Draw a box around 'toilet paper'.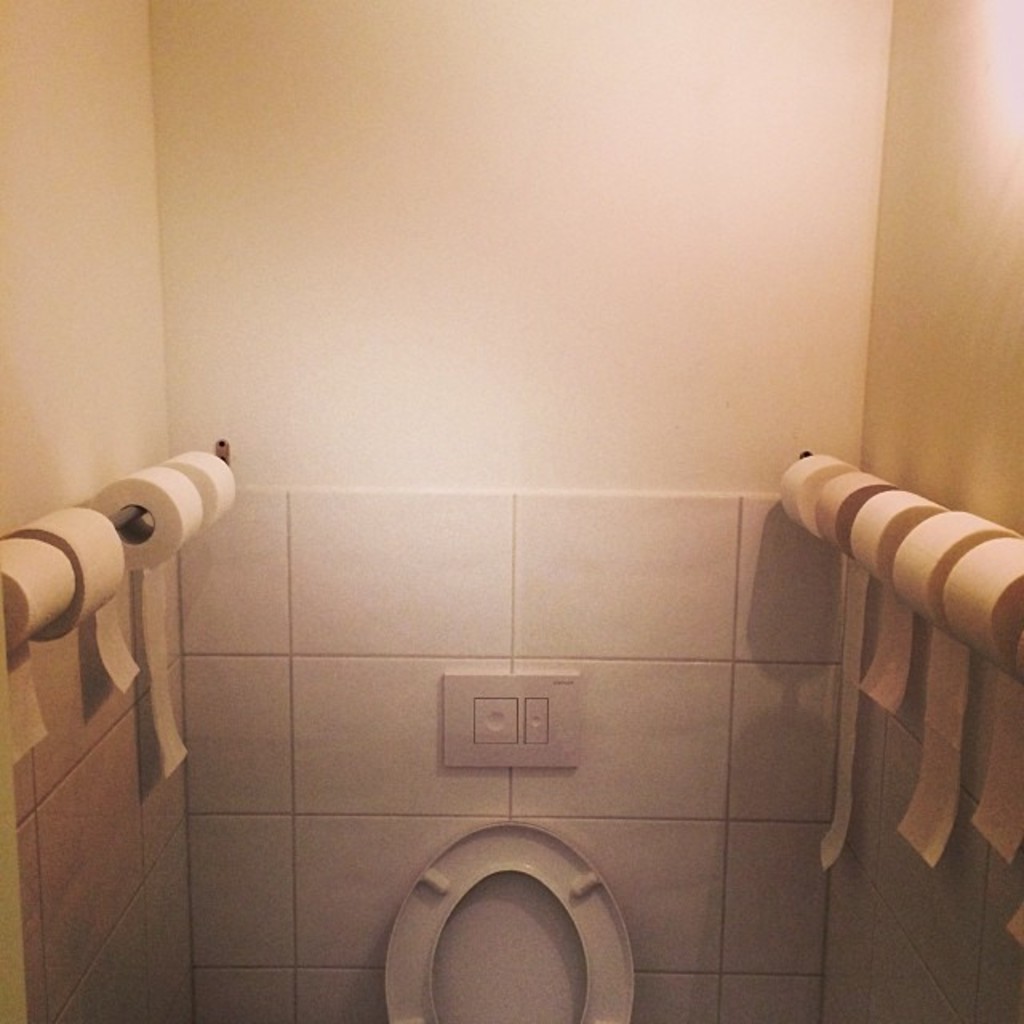
box(848, 490, 954, 714).
